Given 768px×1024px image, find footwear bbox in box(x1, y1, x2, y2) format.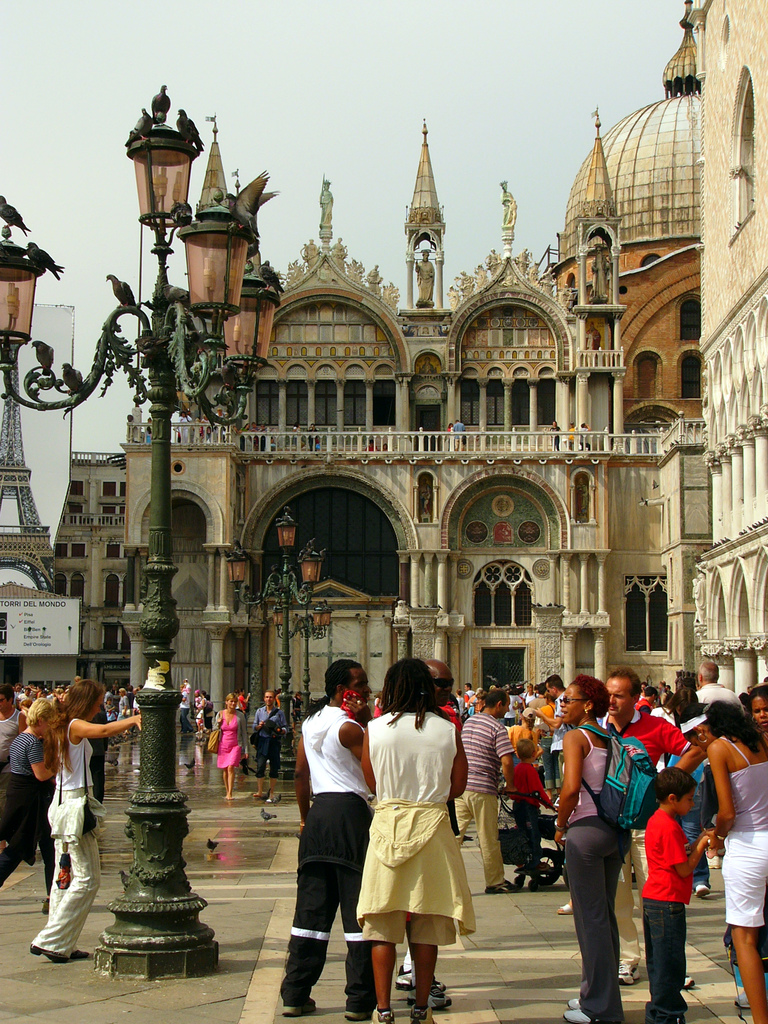
box(342, 1010, 370, 1023).
